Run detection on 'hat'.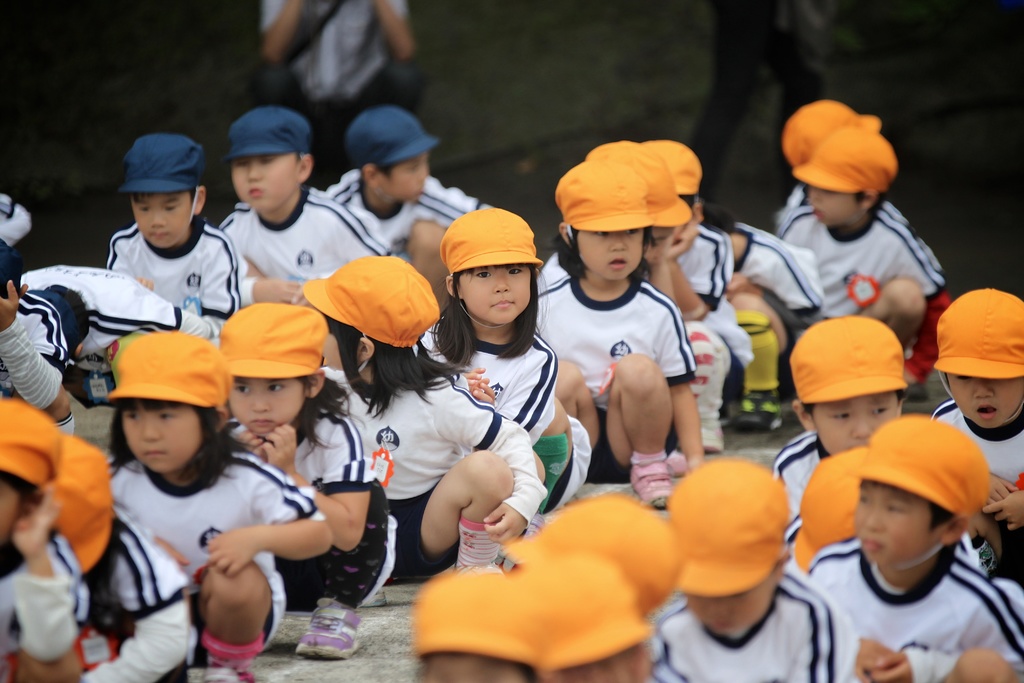
Result: <box>639,139,701,193</box>.
